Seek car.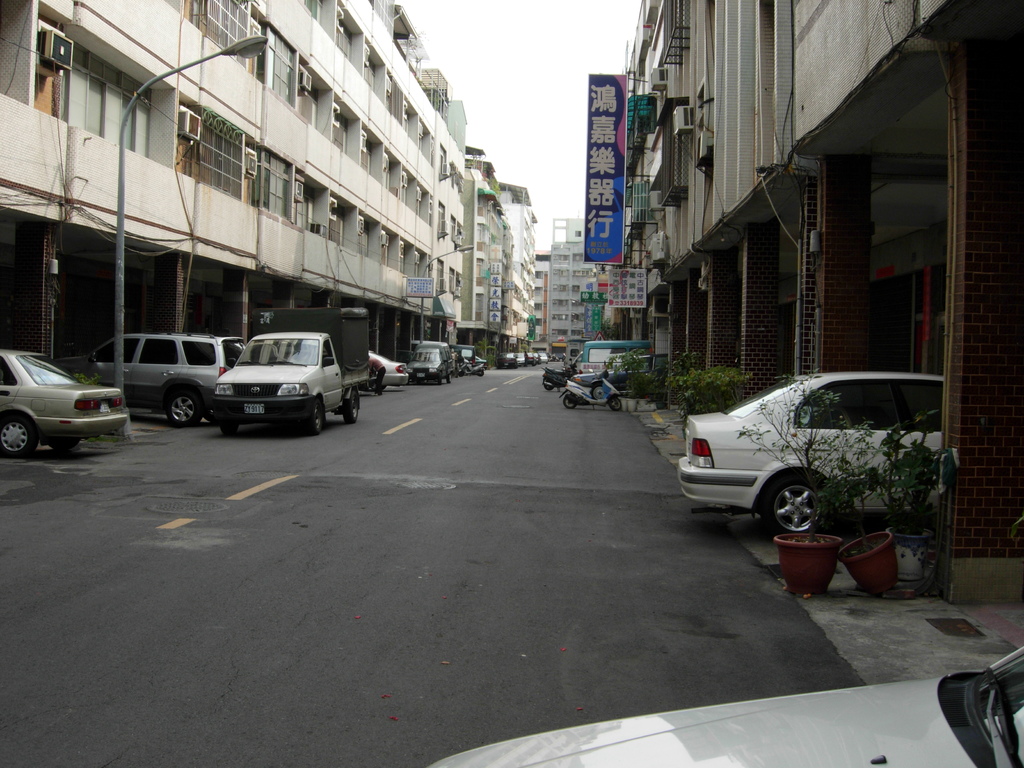
bbox=[477, 357, 486, 370].
